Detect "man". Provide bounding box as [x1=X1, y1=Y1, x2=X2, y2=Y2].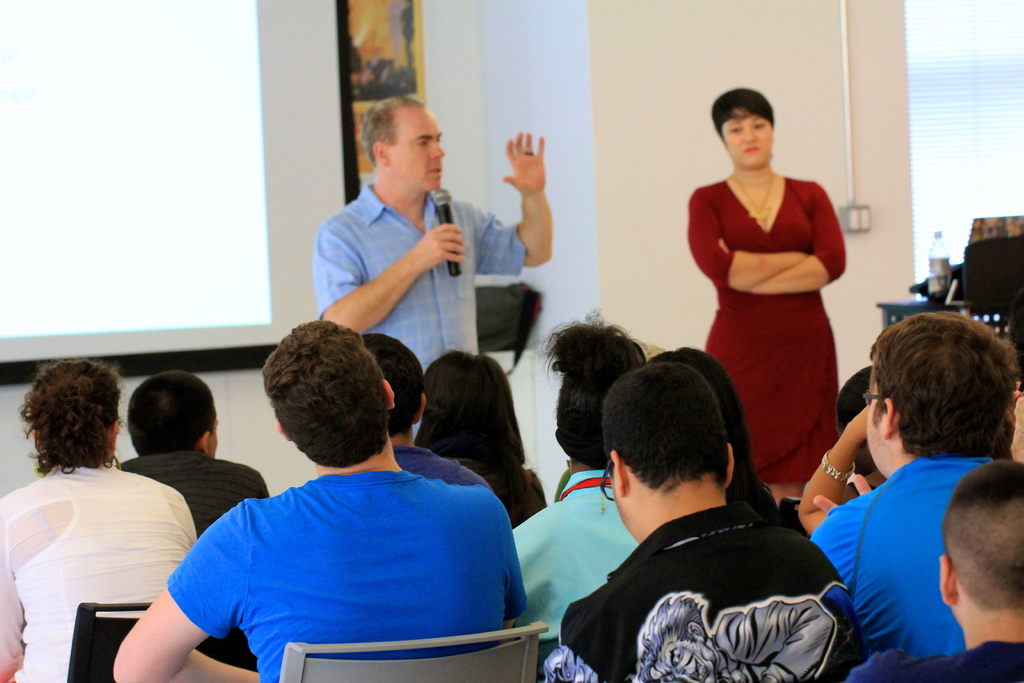
[x1=108, y1=313, x2=531, y2=682].
